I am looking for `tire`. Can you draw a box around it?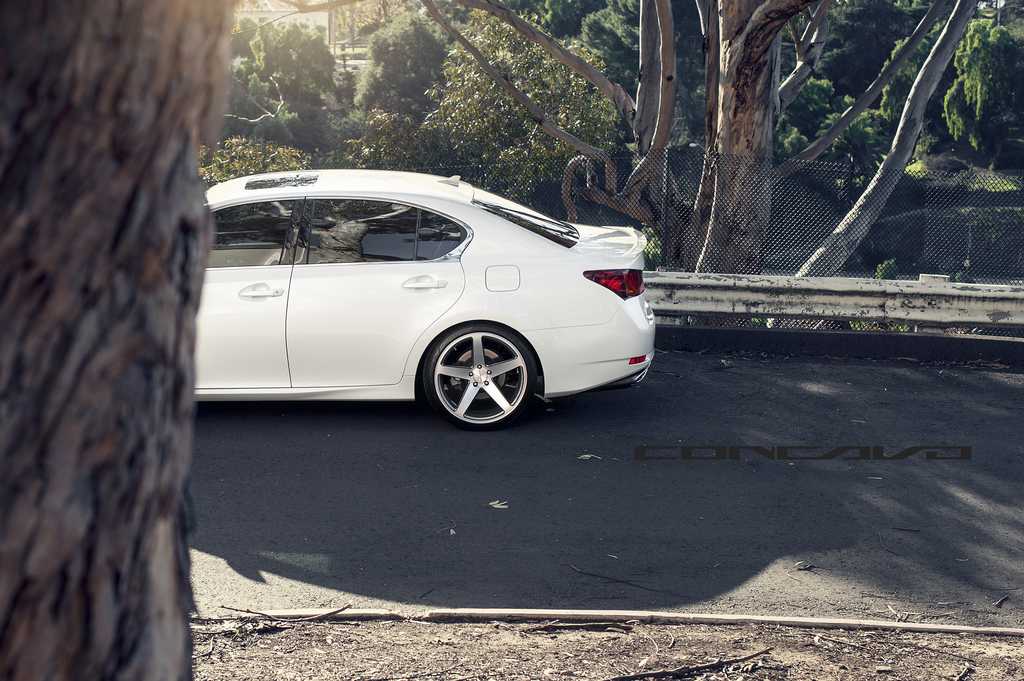
Sure, the bounding box is <box>413,322,536,432</box>.
